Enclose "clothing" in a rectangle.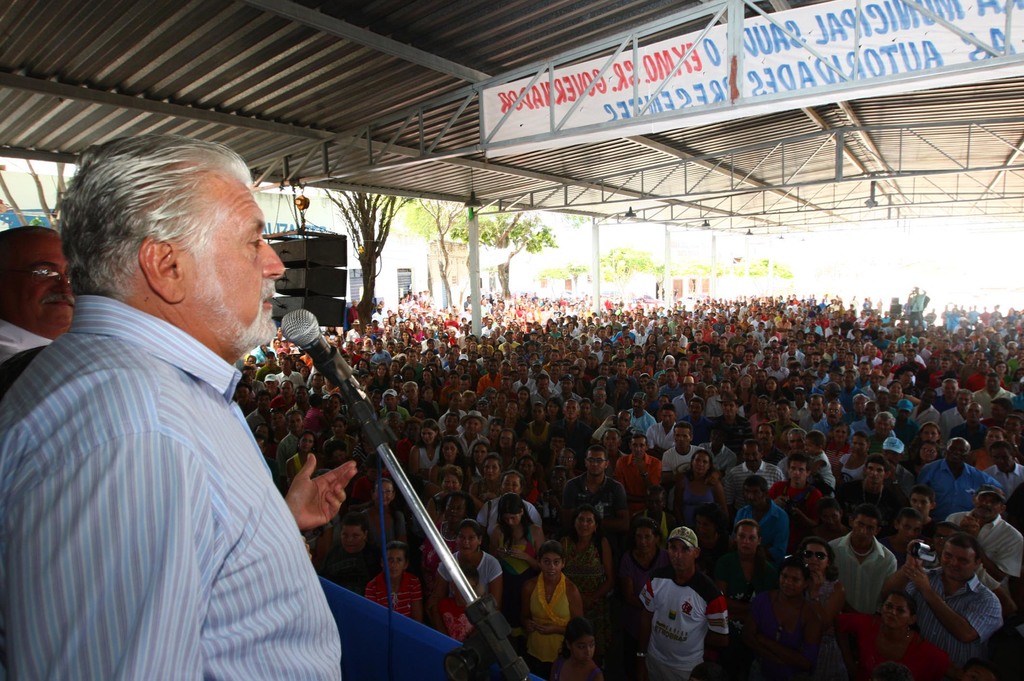
[731, 499, 790, 556].
